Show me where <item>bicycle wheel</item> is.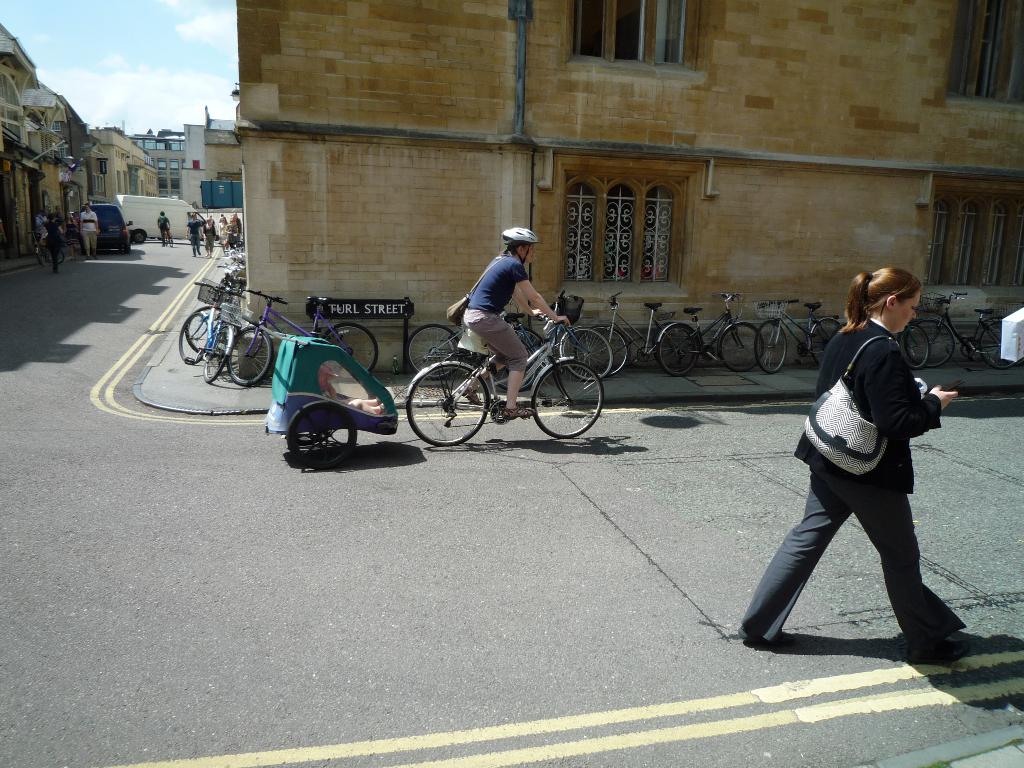
<item>bicycle wheel</item> is at region(226, 332, 271, 385).
